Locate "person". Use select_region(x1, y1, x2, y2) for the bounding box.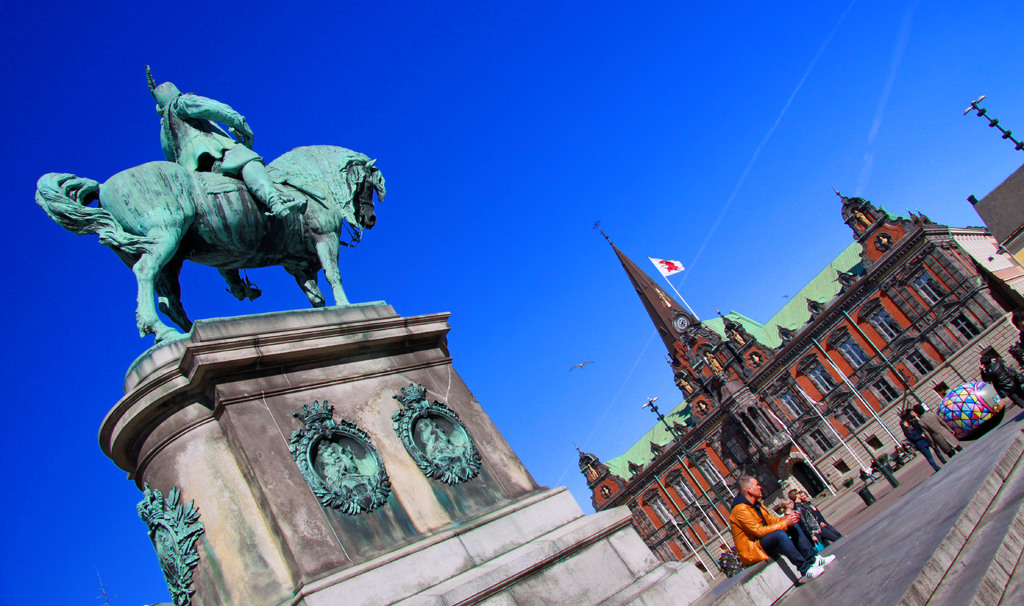
select_region(788, 488, 838, 549).
